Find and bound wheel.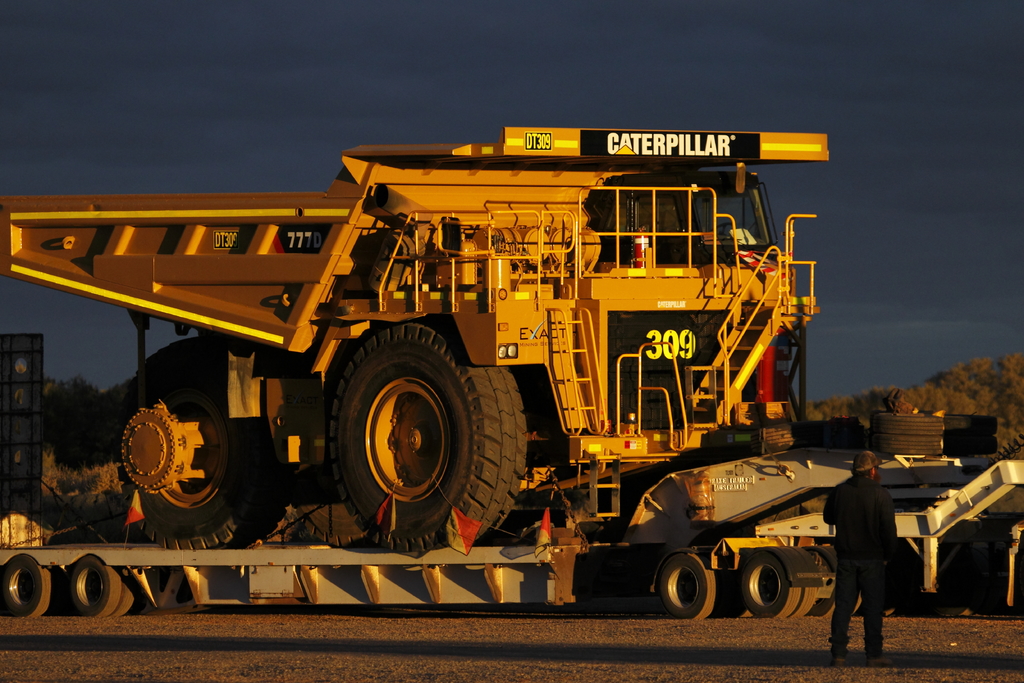
Bound: x1=743, y1=549, x2=802, y2=620.
